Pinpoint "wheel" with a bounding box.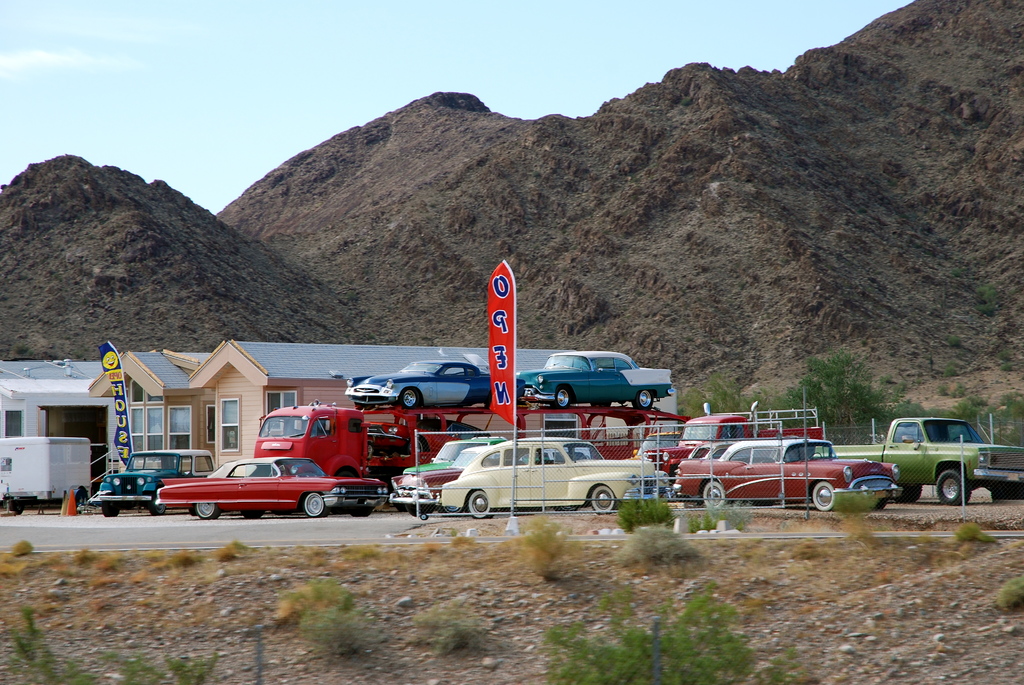
<box>420,513,428,521</box>.
